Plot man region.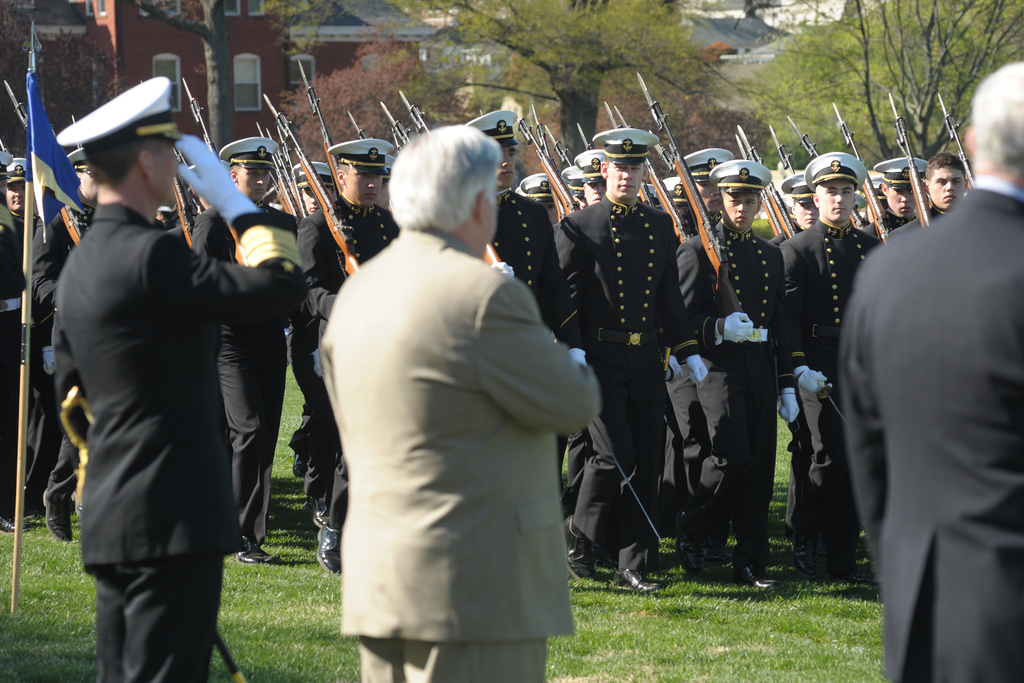
Plotted at locate(814, 121, 1008, 668).
